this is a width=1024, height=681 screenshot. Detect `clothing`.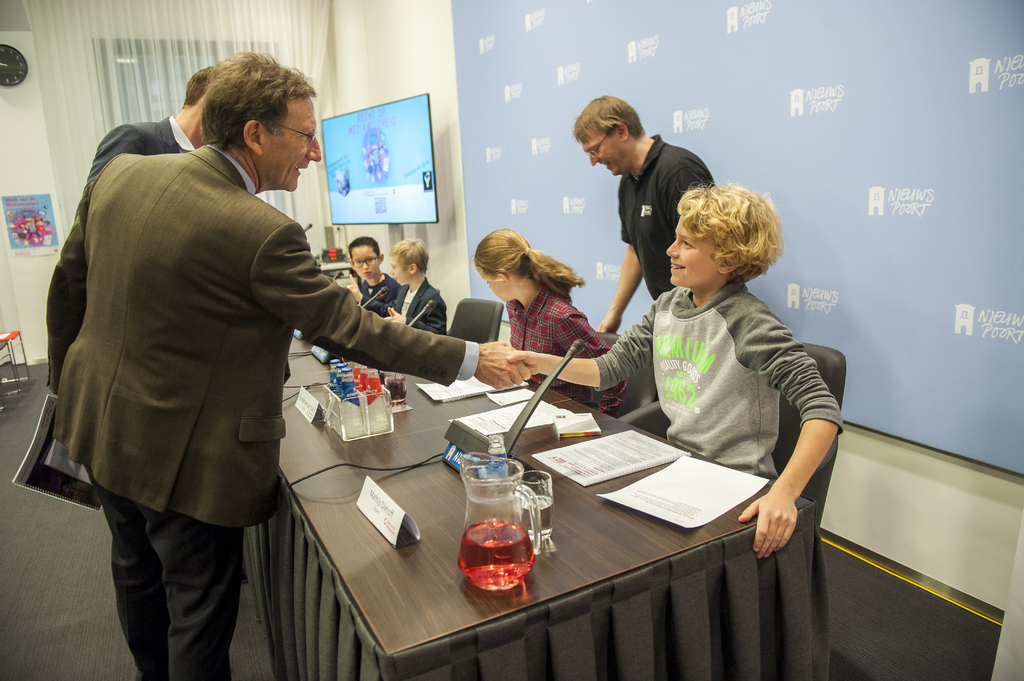
(left=393, top=268, right=451, bottom=339).
